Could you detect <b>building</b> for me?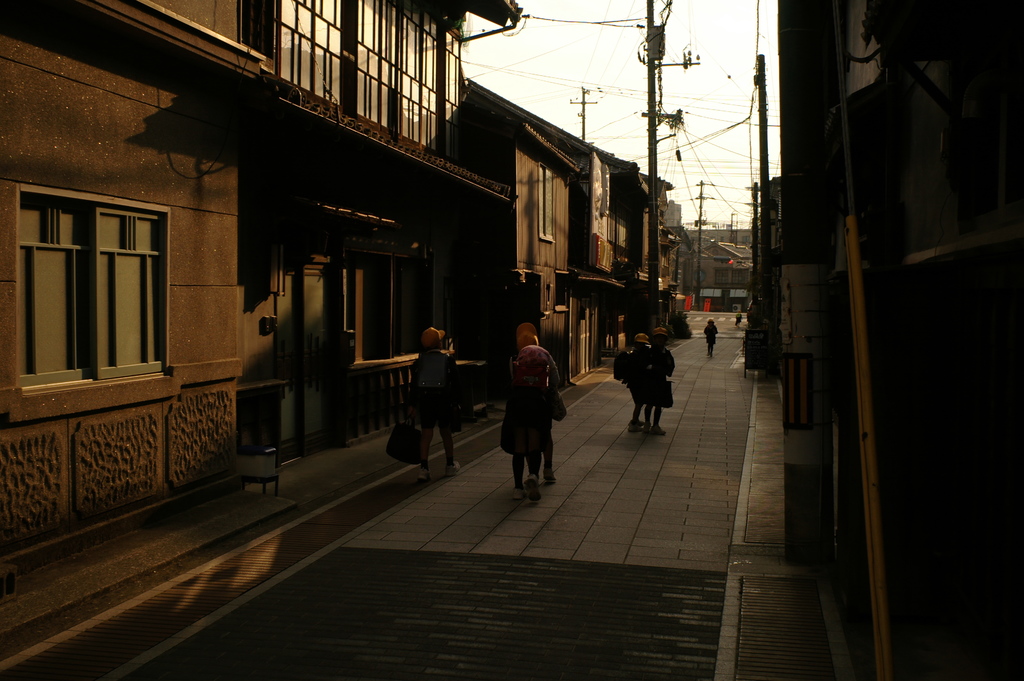
Detection result: bbox(0, 0, 268, 567).
